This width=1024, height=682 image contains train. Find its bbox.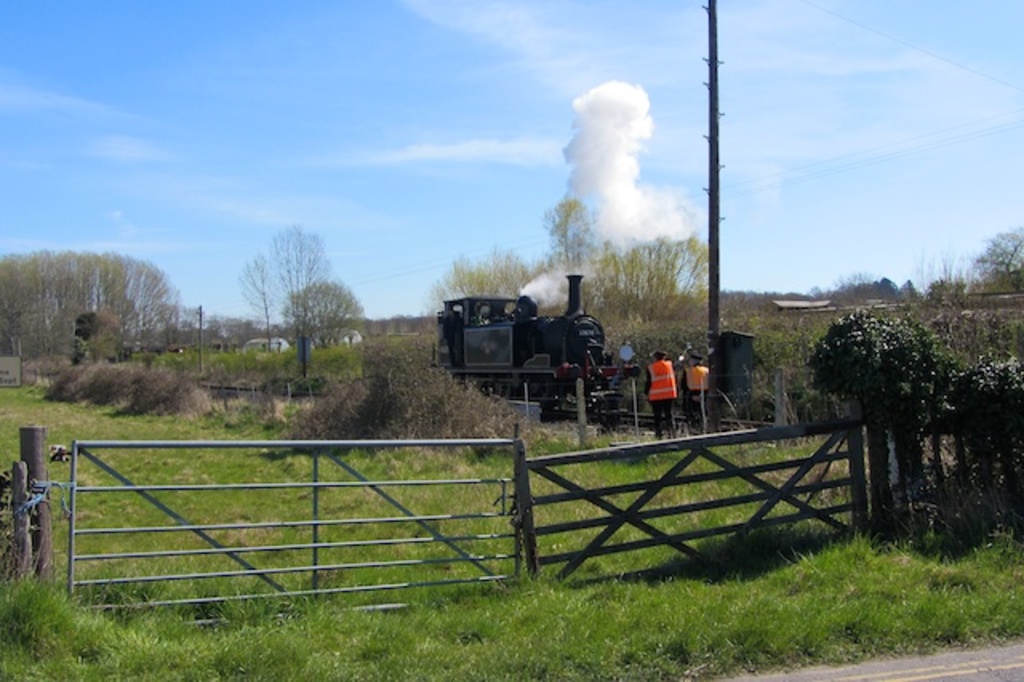
117 269 646 415.
